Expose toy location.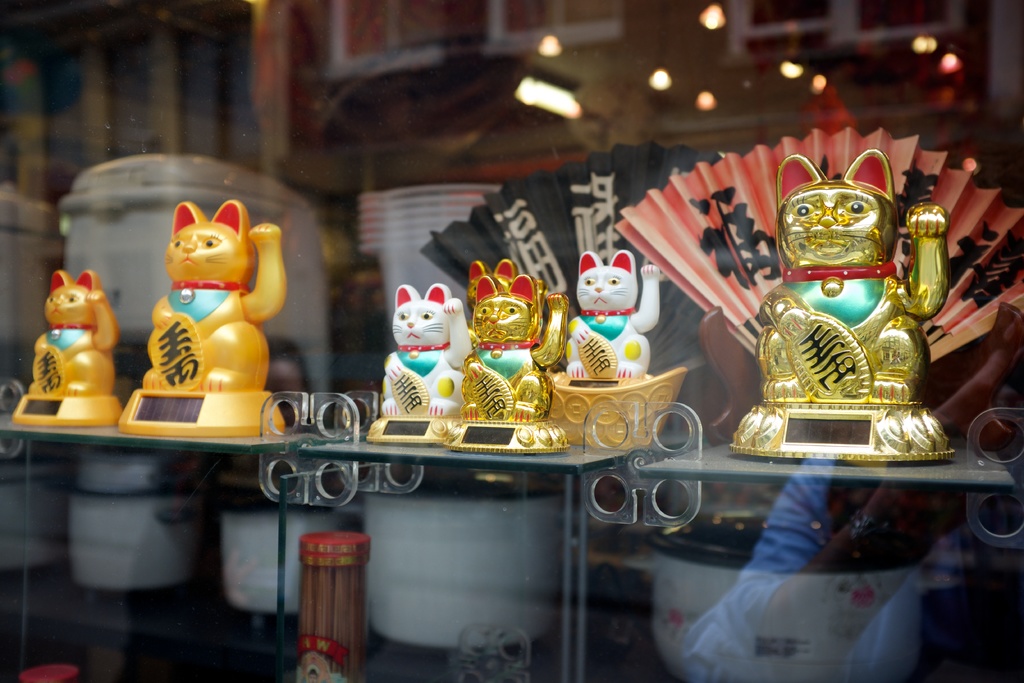
Exposed at l=5, t=268, r=118, b=429.
